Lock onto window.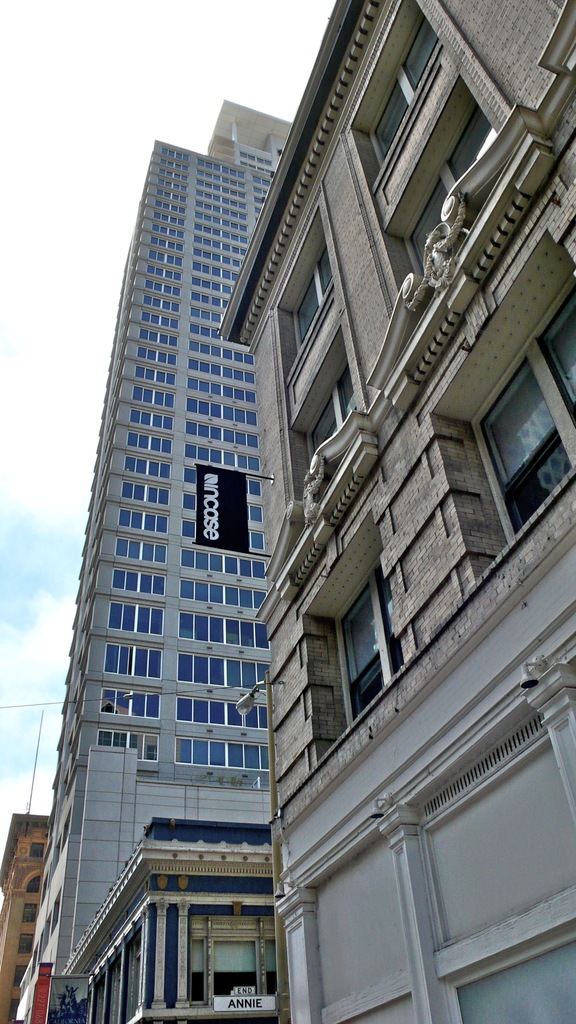
Locked: {"left": 292, "top": 245, "right": 336, "bottom": 357}.
